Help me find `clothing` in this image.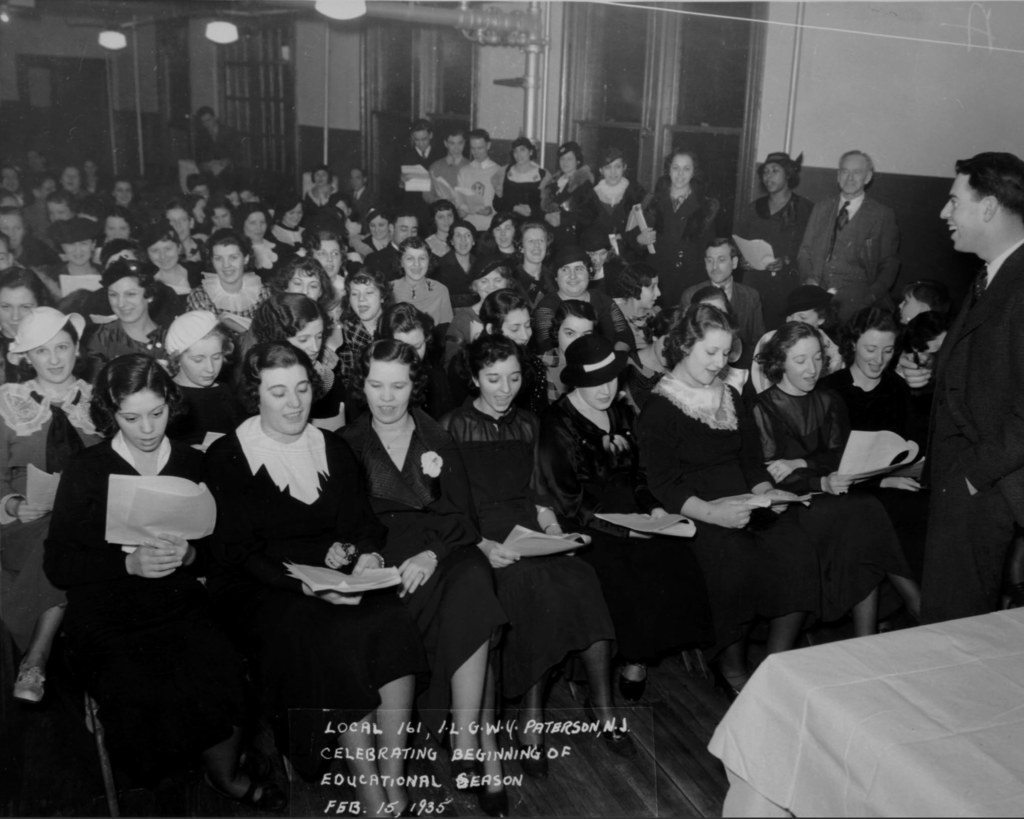
Found it: pyautogui.locateOnScreen(639, 385, 777, 653).
